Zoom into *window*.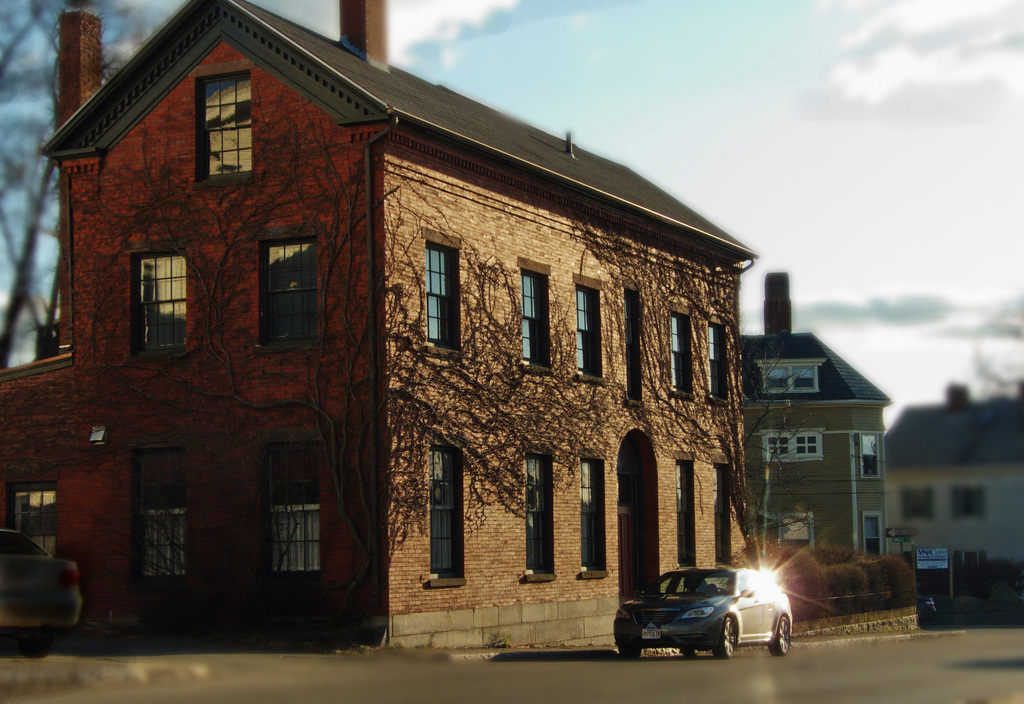
Zoom target: [705, 320, 728, 399].
